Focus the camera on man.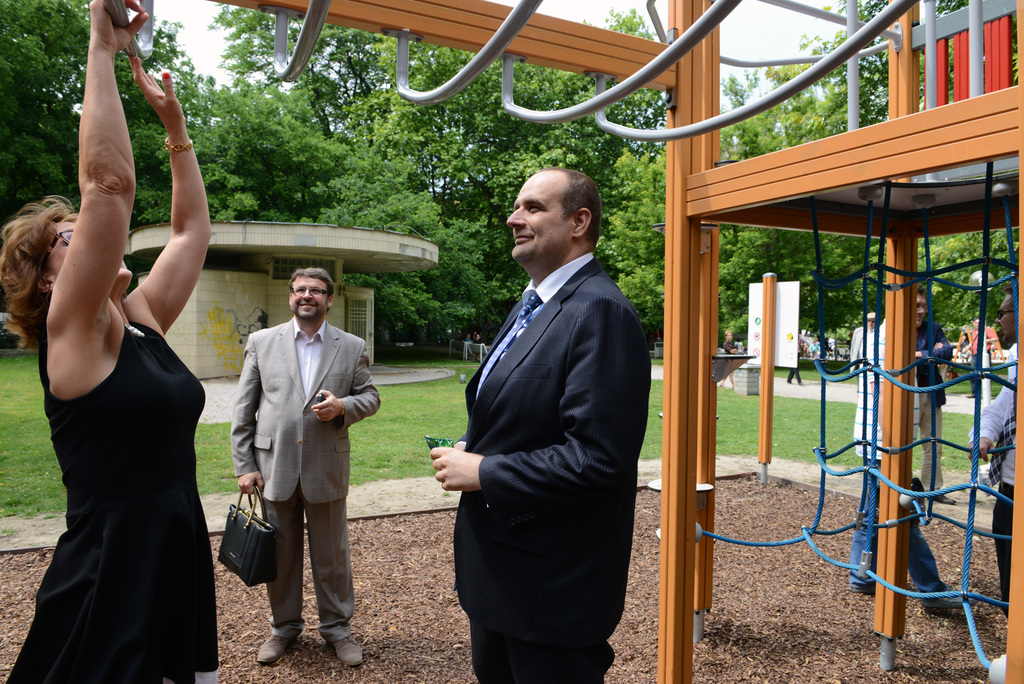
Focus region: <bbox>849, 283, 976, 627</bbox>.
